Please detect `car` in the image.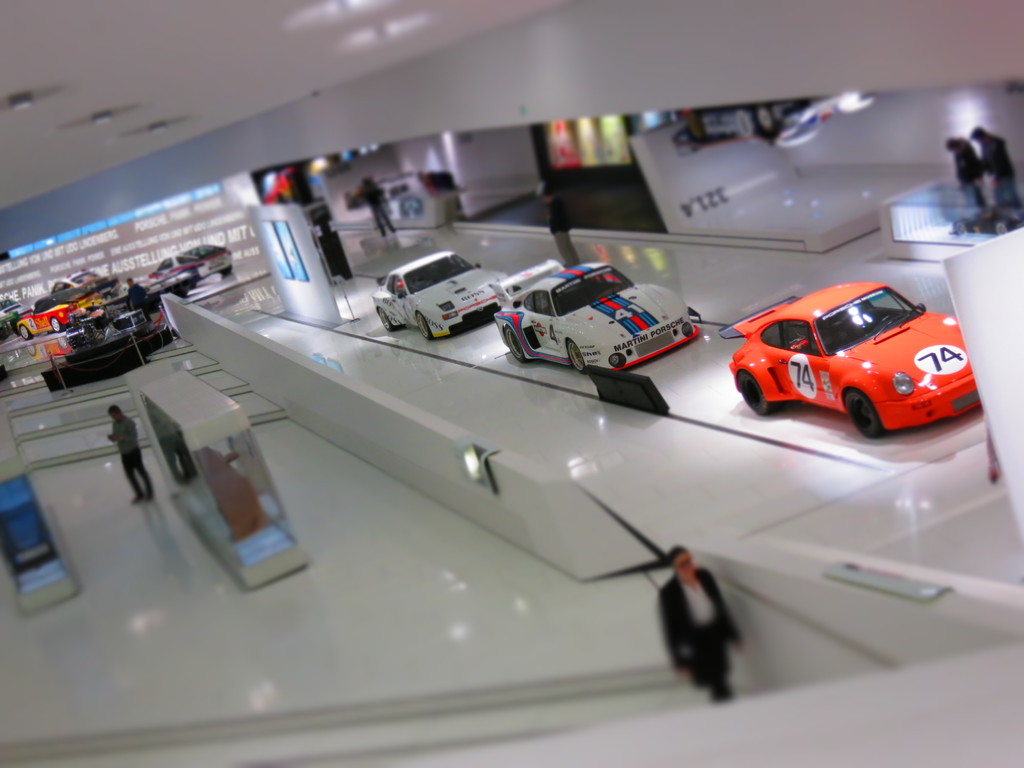
{"x1": 488, "y1": 260, "x2": 705, "y2": 376}.
